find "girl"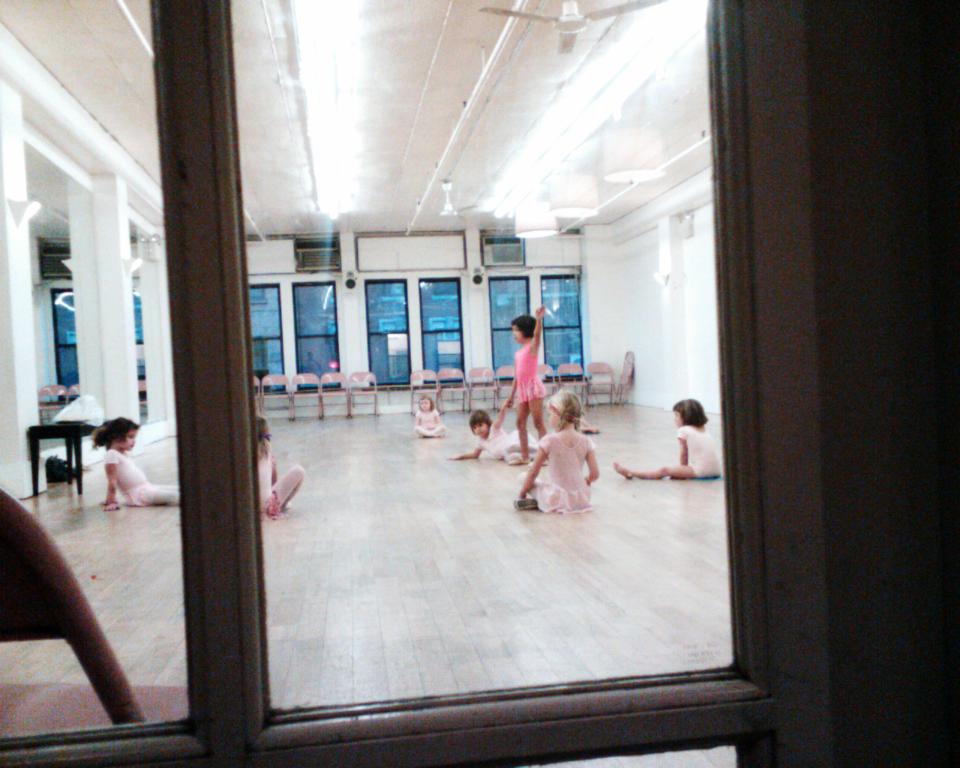
rect(514, 389, 596, 512)
